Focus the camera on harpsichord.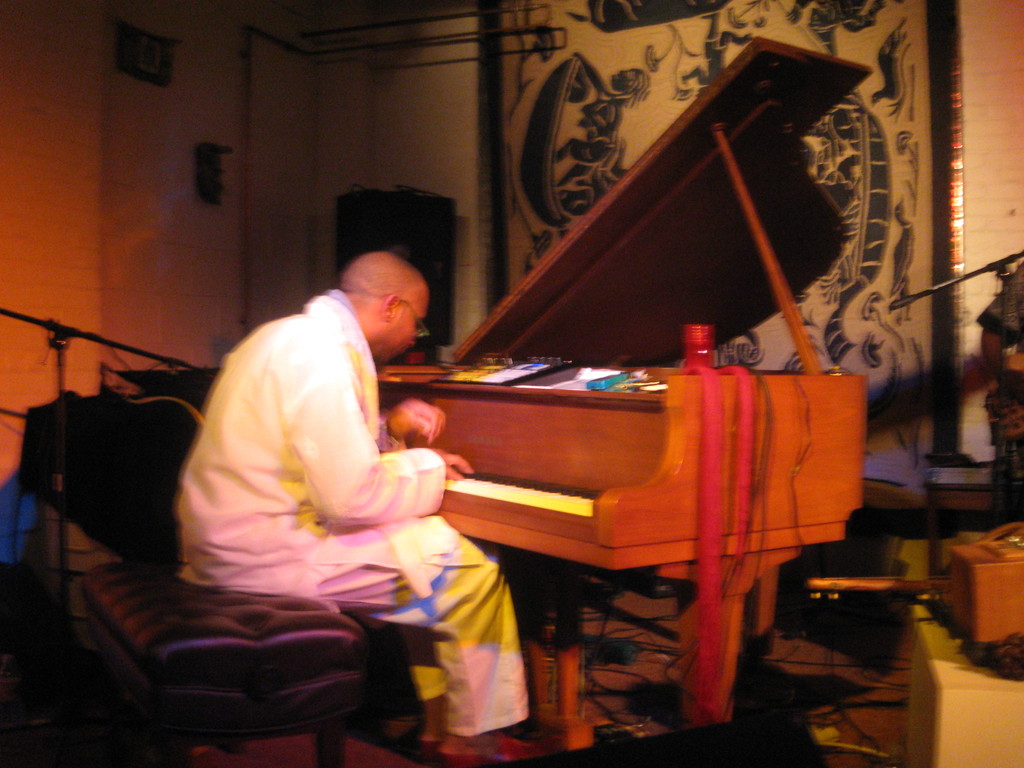
Focus region: 253, 67, 924, 767.
